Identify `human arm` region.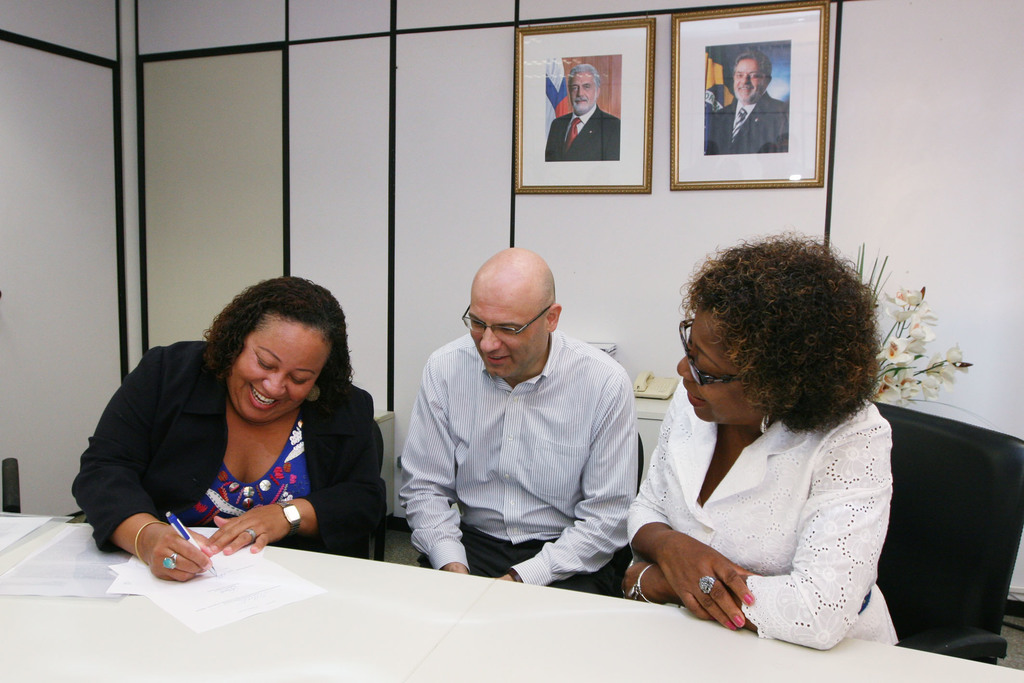
Region: detection(490, 367, 644, 587).
